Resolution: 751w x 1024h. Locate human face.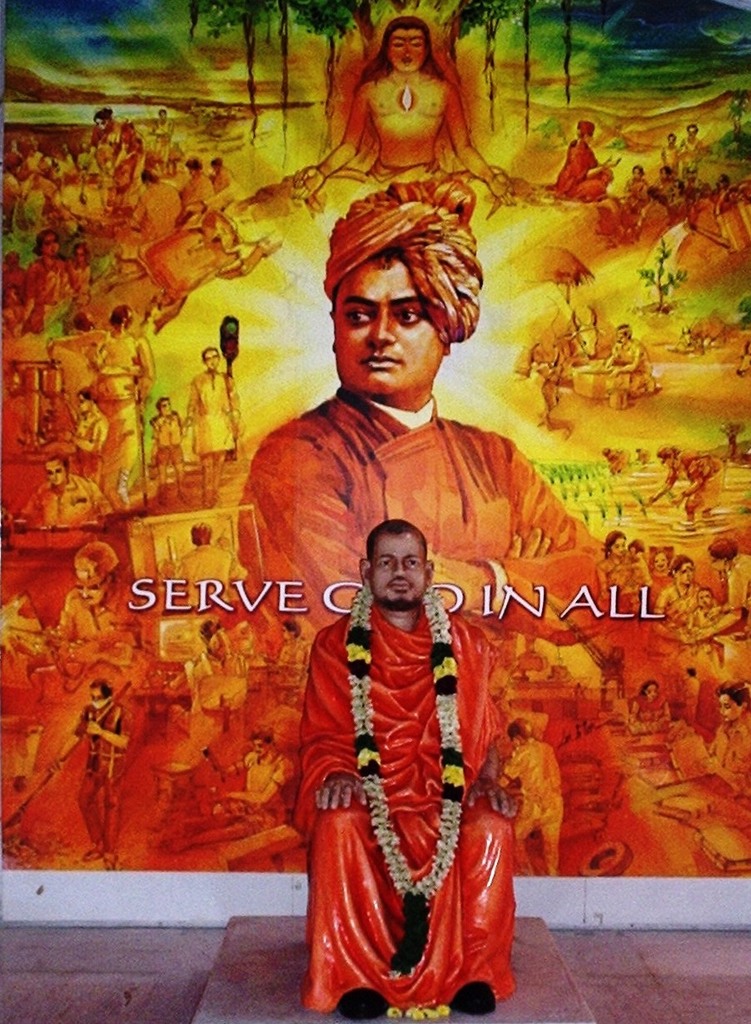
(left=717, top=692, right=735, bottom=721).
